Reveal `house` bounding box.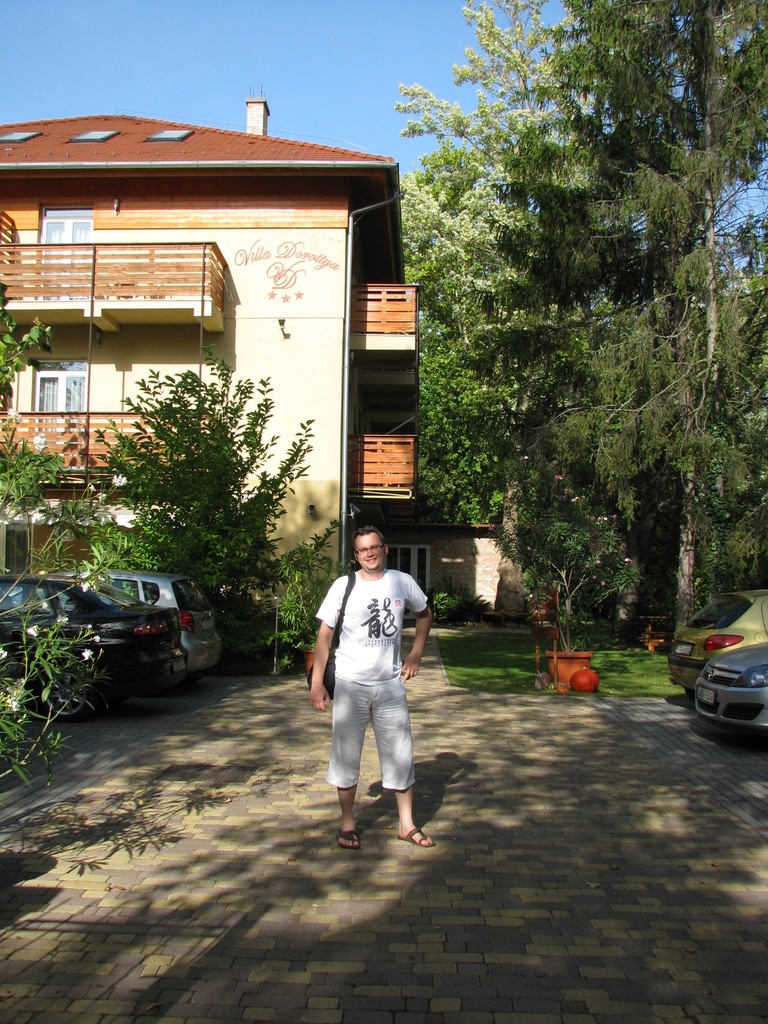
Revealed: {"x1": 0, "y1": 66, "x2": 533, "y2": 694}.
